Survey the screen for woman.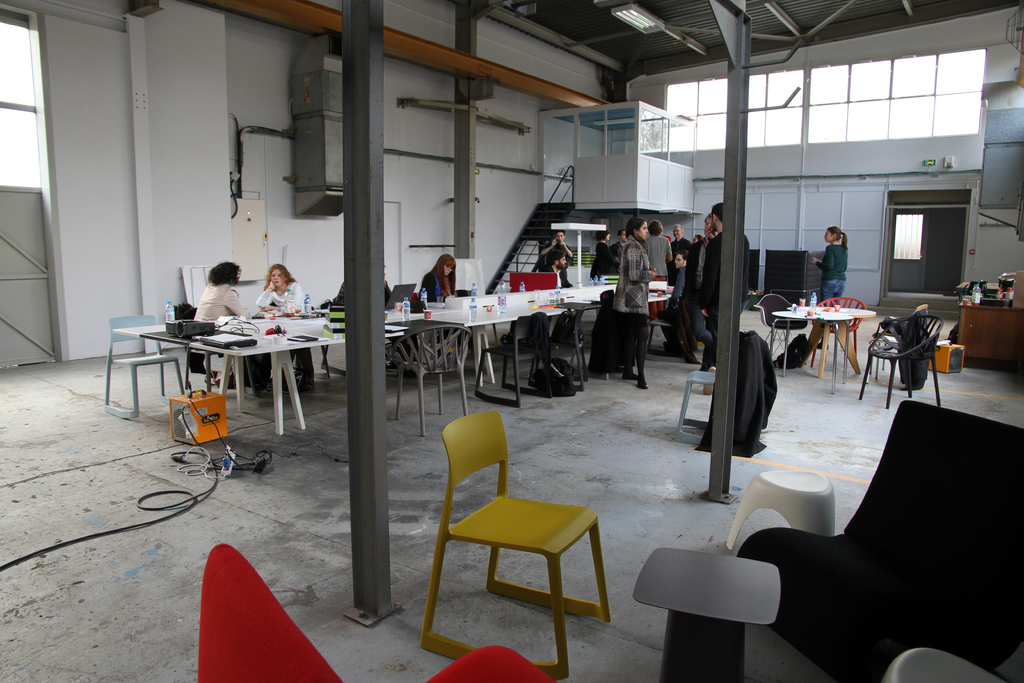
Survey found: x1=812 y1=227 x2=852 y2=352.
